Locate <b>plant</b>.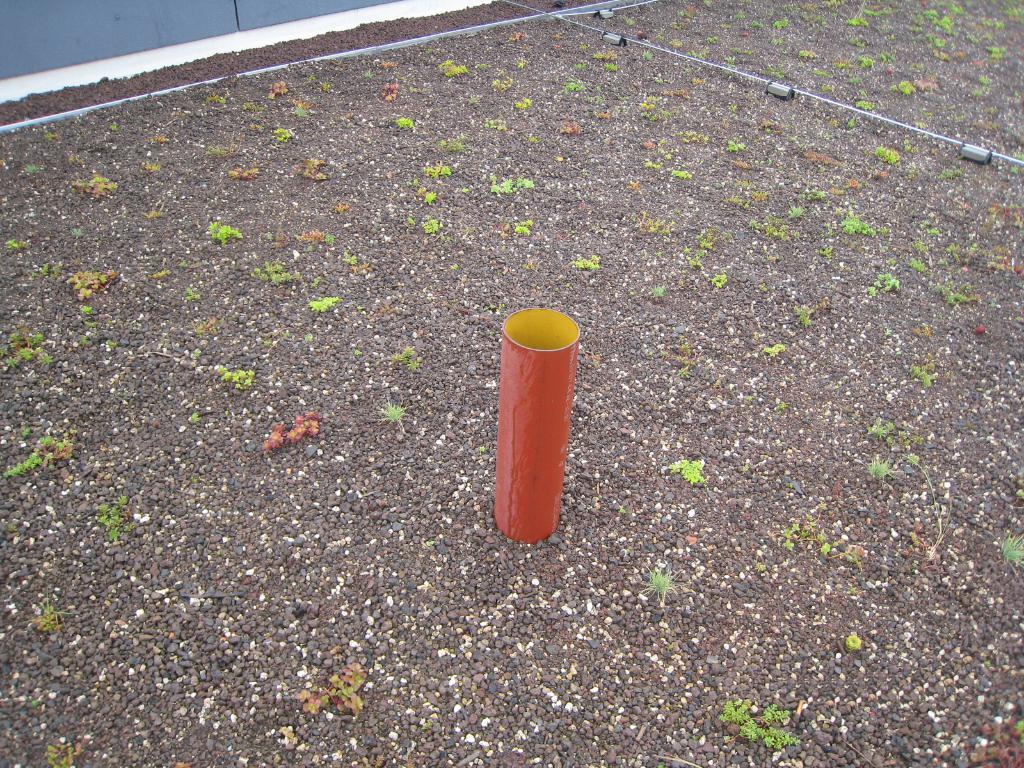
Bounding box: crop(33, 590, 75, 638).
